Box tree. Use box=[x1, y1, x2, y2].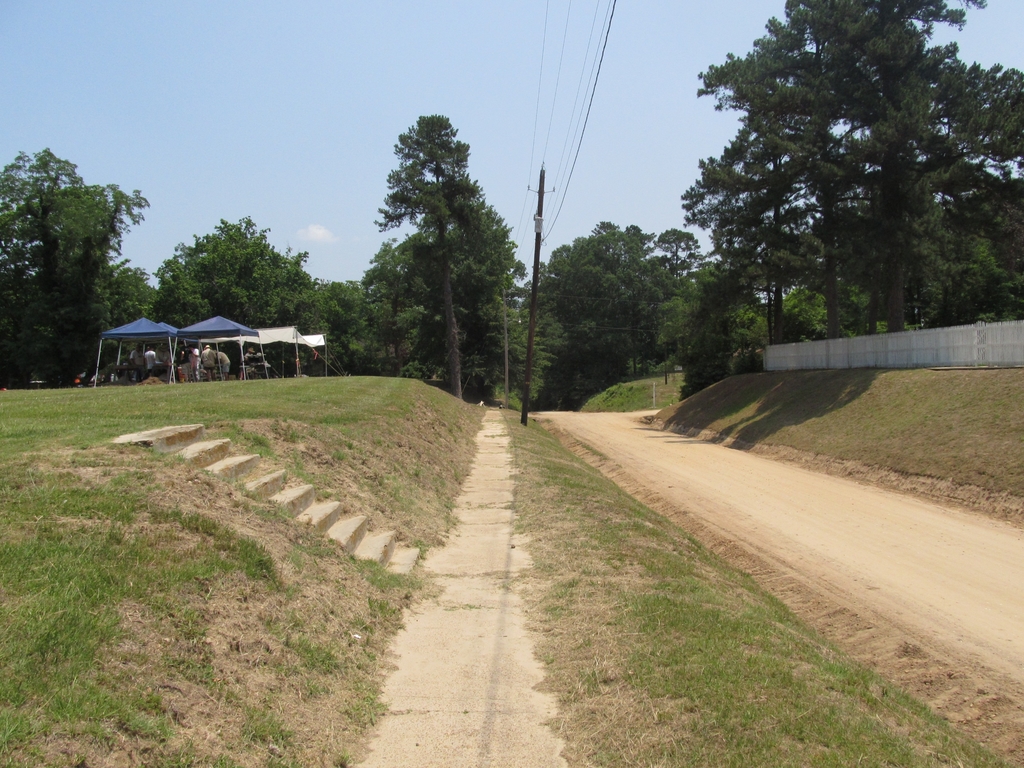
box=[445, 203, 524, 399].
